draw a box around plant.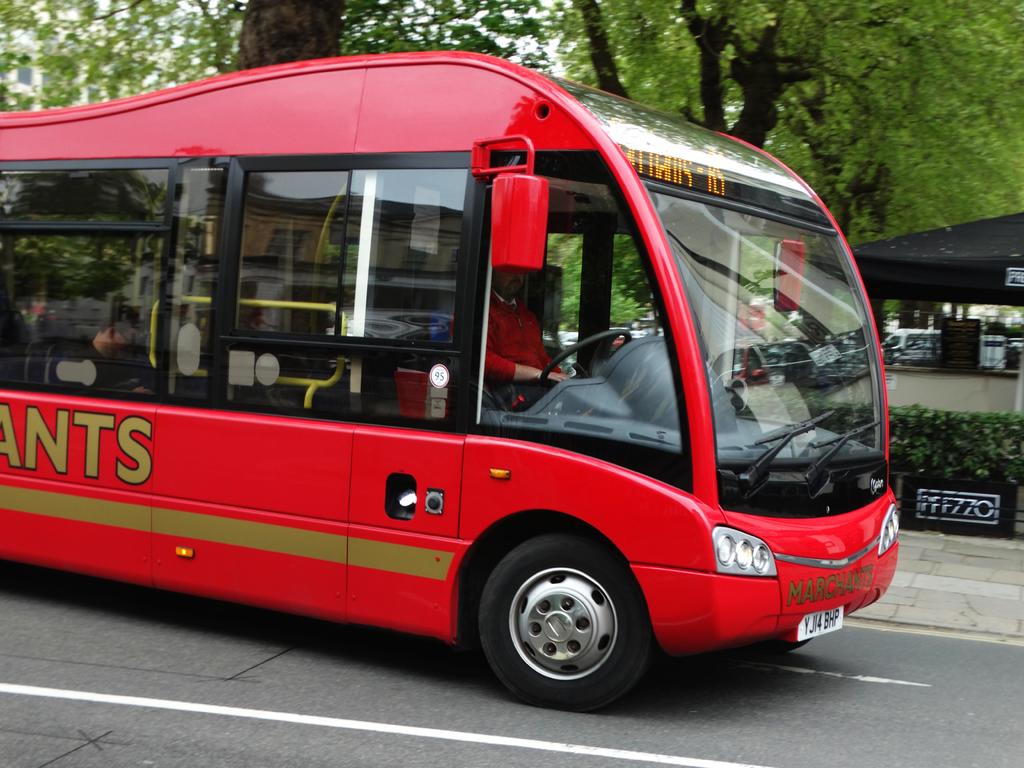
select_region(888, 409, 1023, 477).
